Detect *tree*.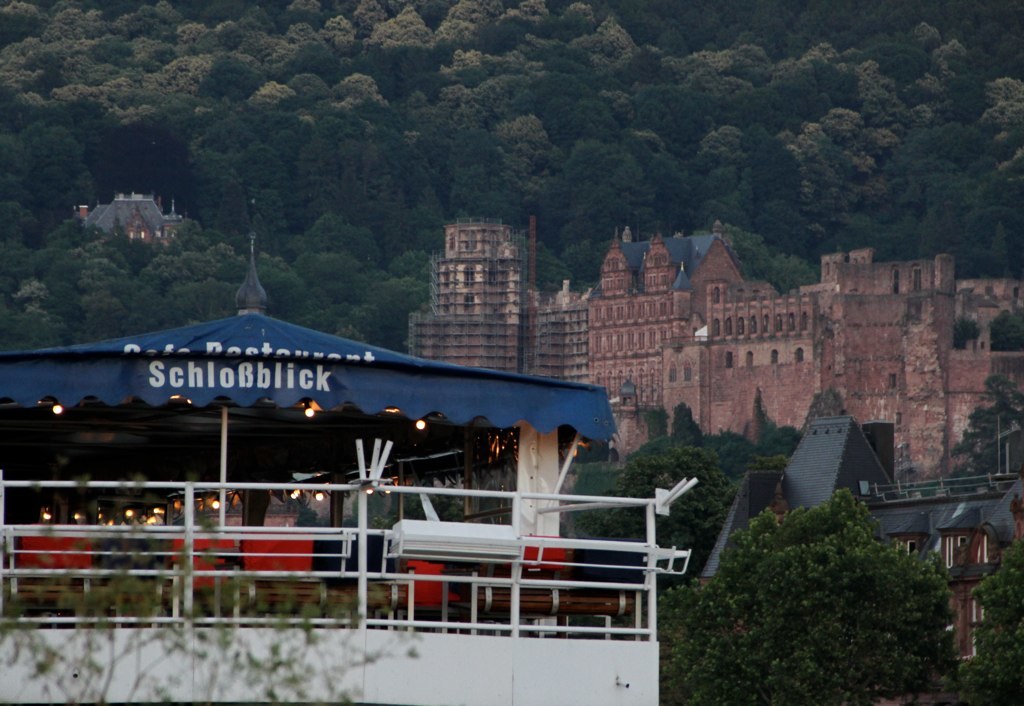
Detected at [x1=85, y1=0, x2=152, y2=40].
